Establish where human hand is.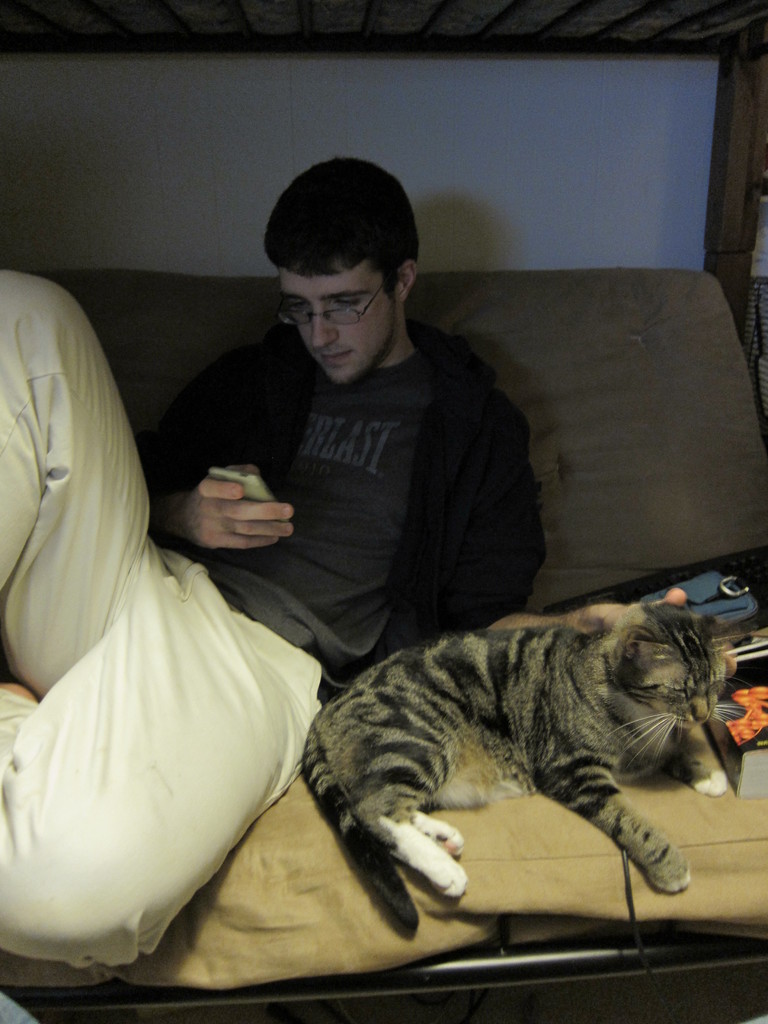
Established at <box>170,461,299,547</box>.
